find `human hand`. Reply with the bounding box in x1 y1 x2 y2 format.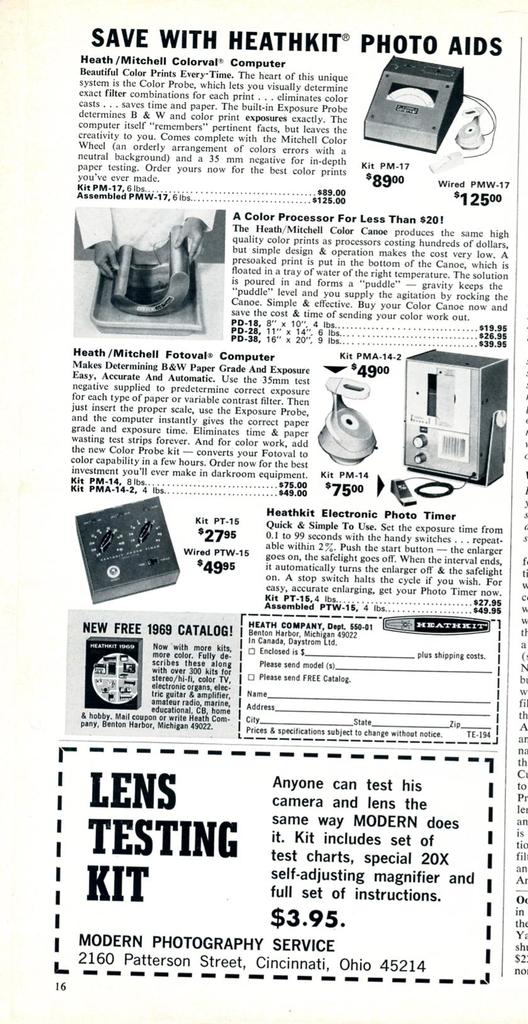
93 241 119 285.
